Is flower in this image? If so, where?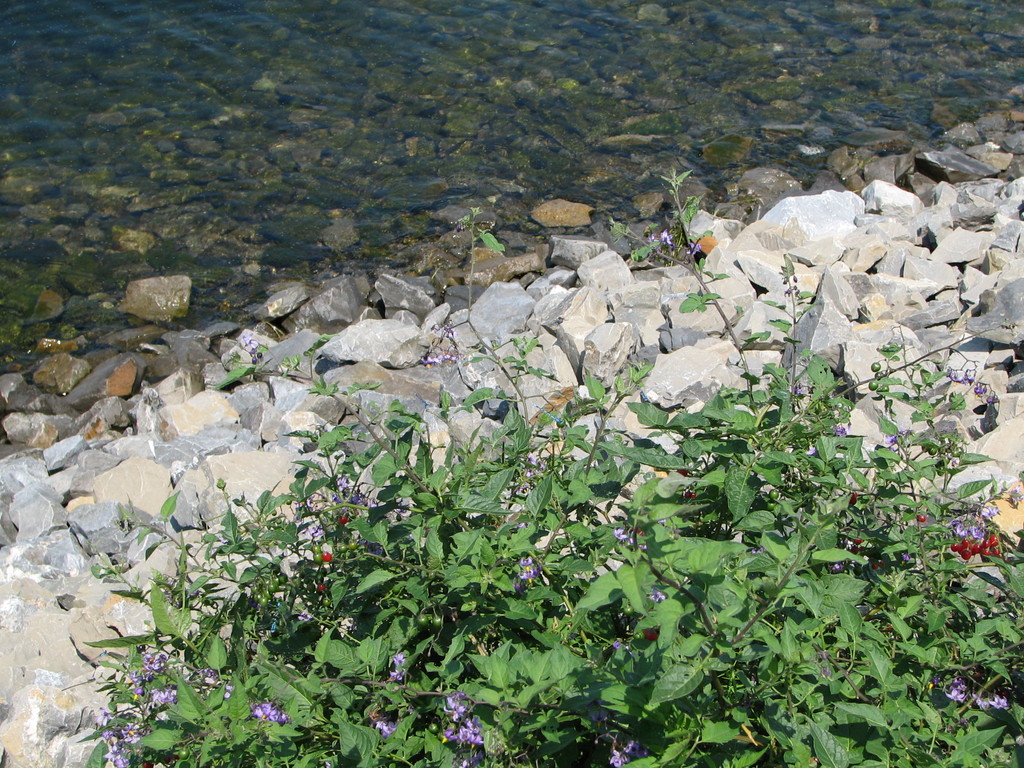
Yes, at [x1=647, y1=228, x2=701, y2=259].
